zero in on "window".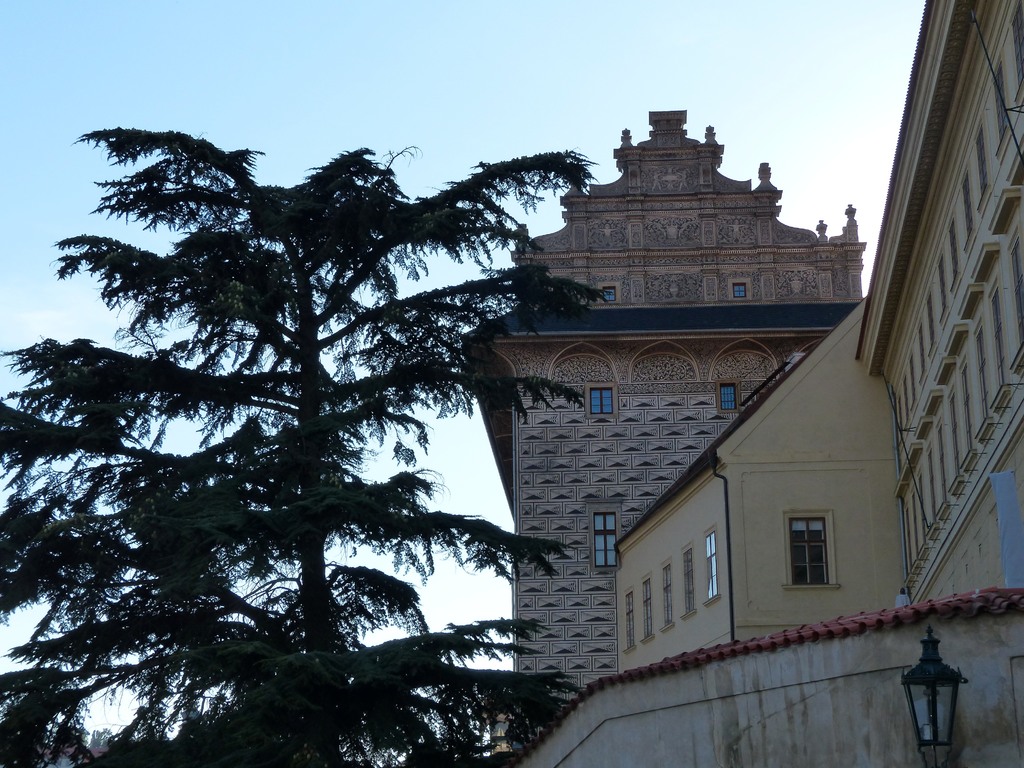
Zeroed in: left=715, top=376, right=740, bottom=412.
